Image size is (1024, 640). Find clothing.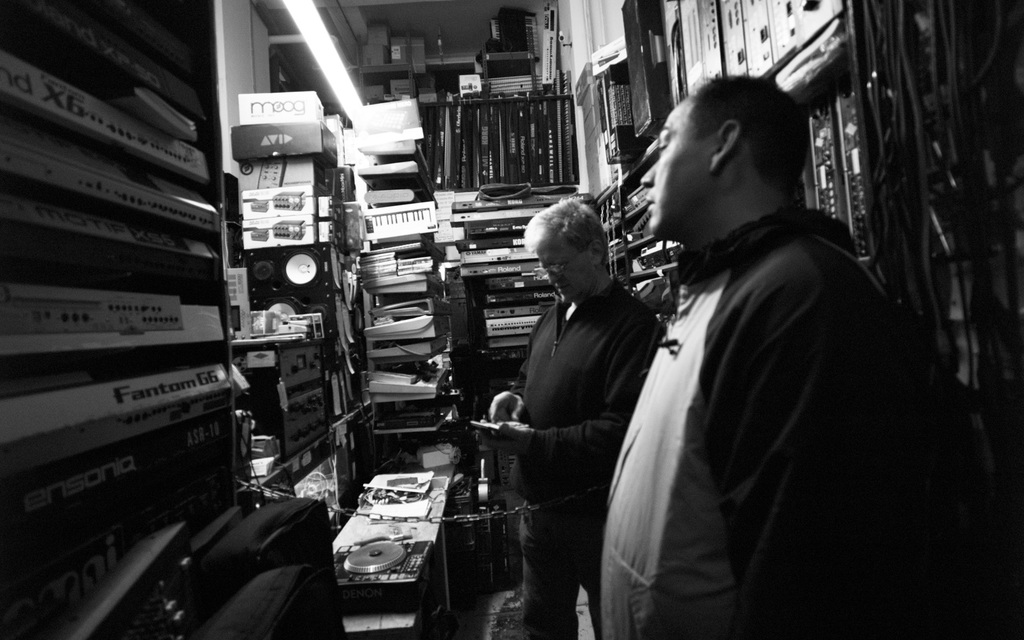
box(504, 285, 671, 639).
